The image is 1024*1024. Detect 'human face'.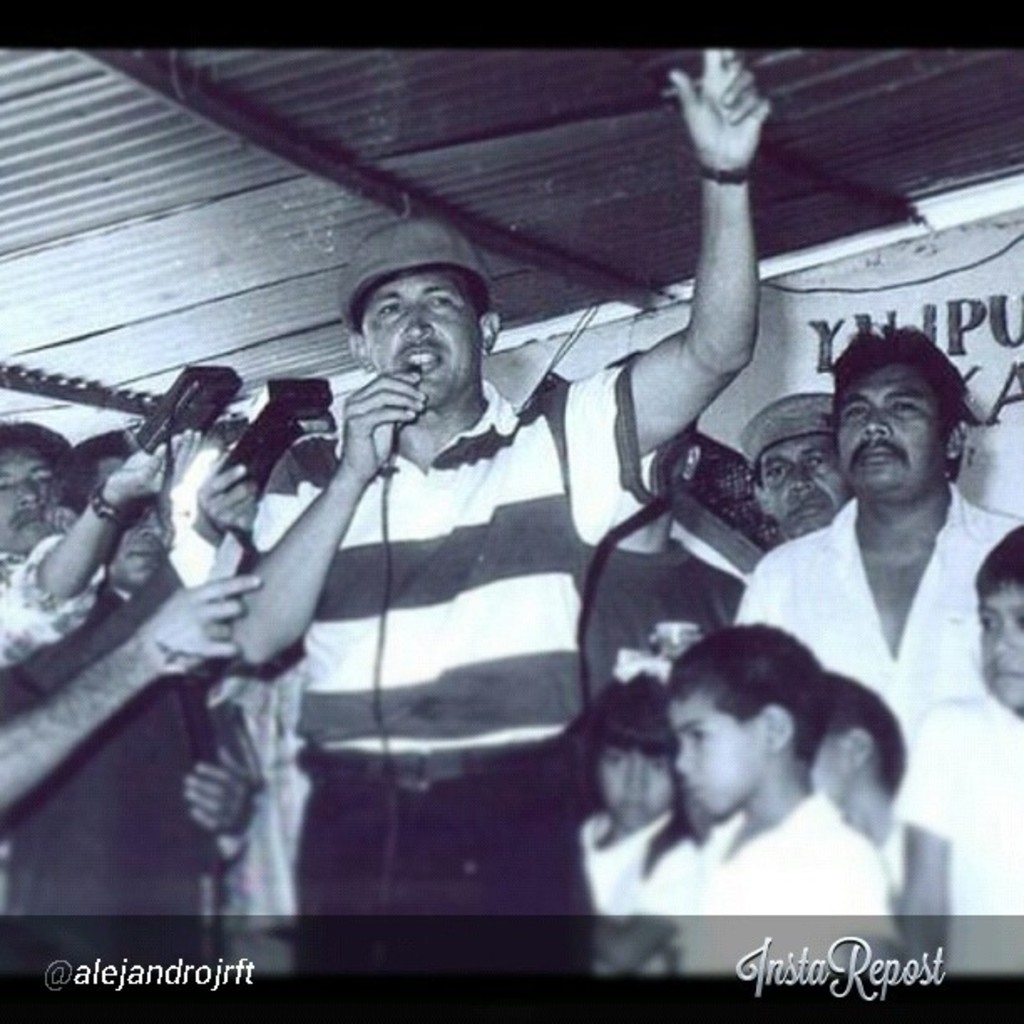
Detection: <region>676, 693, 768, 817</region>.
